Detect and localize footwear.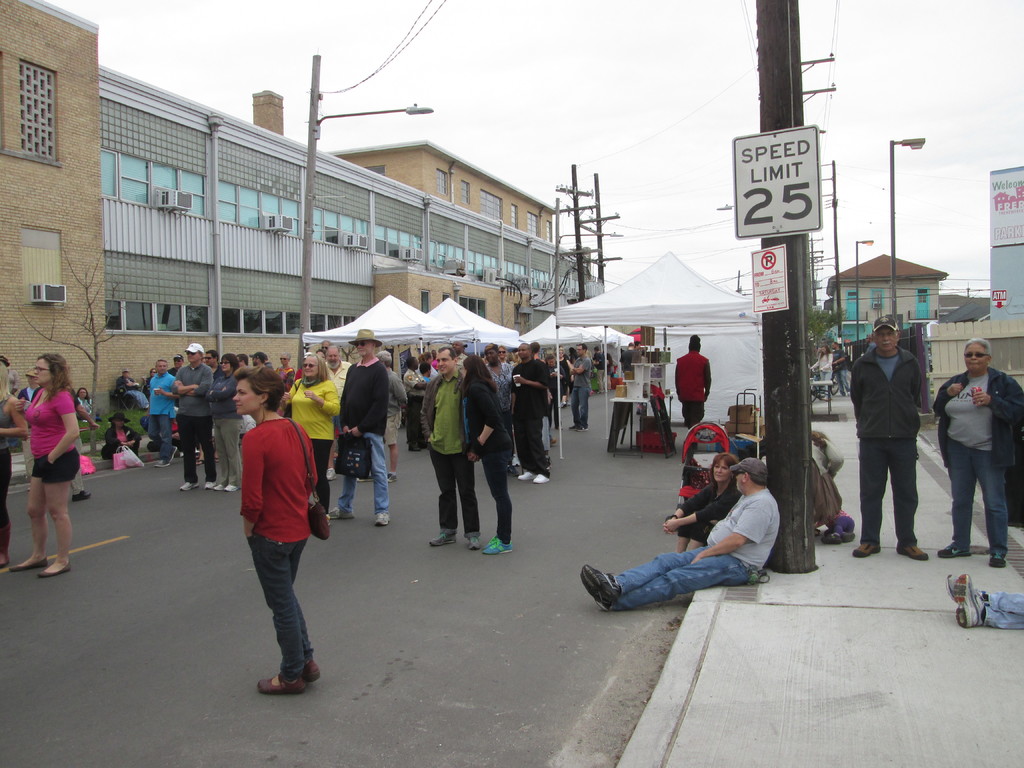
Localized at <bbox>572, 569, 618, 613</bbox>.
